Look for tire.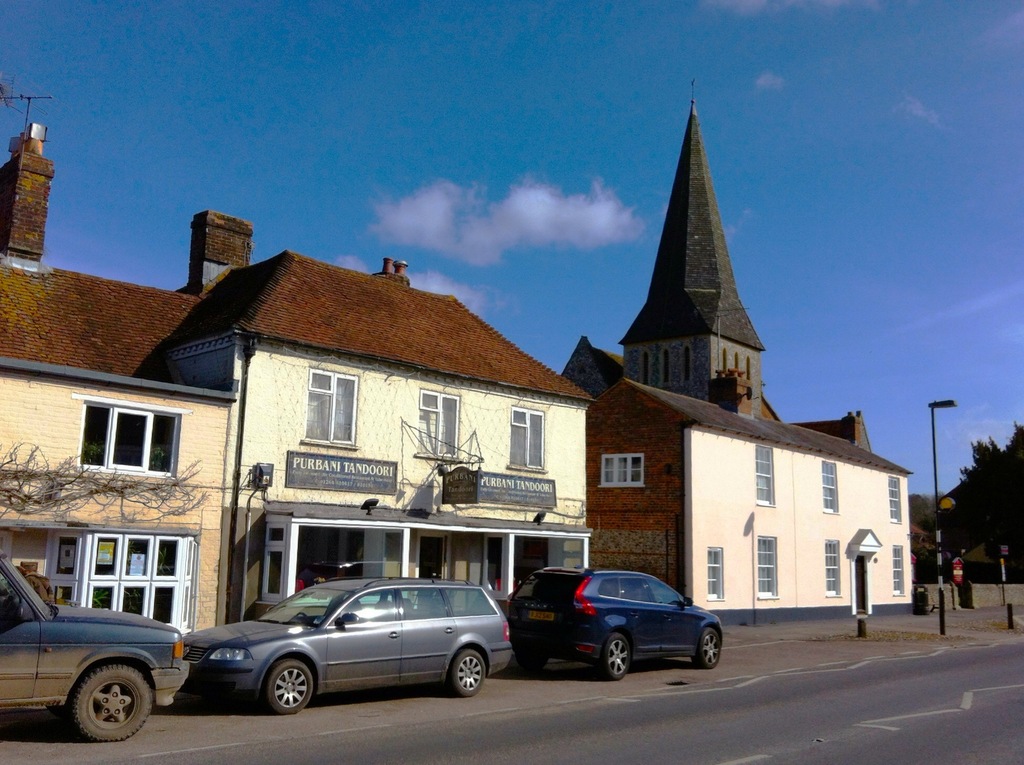
Found: {"x1": 601, "y1": 638, "x2": 632, "y2": 683}.
